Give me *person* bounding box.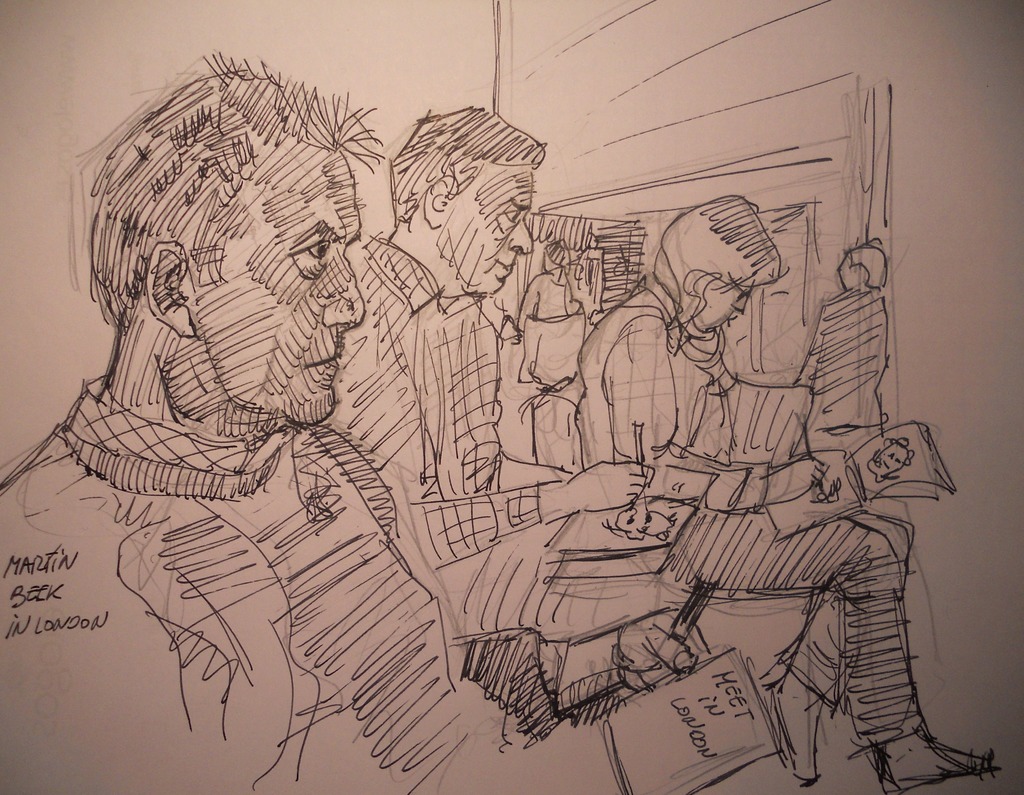
[left=328, top=104, right=687, bottom=698].
